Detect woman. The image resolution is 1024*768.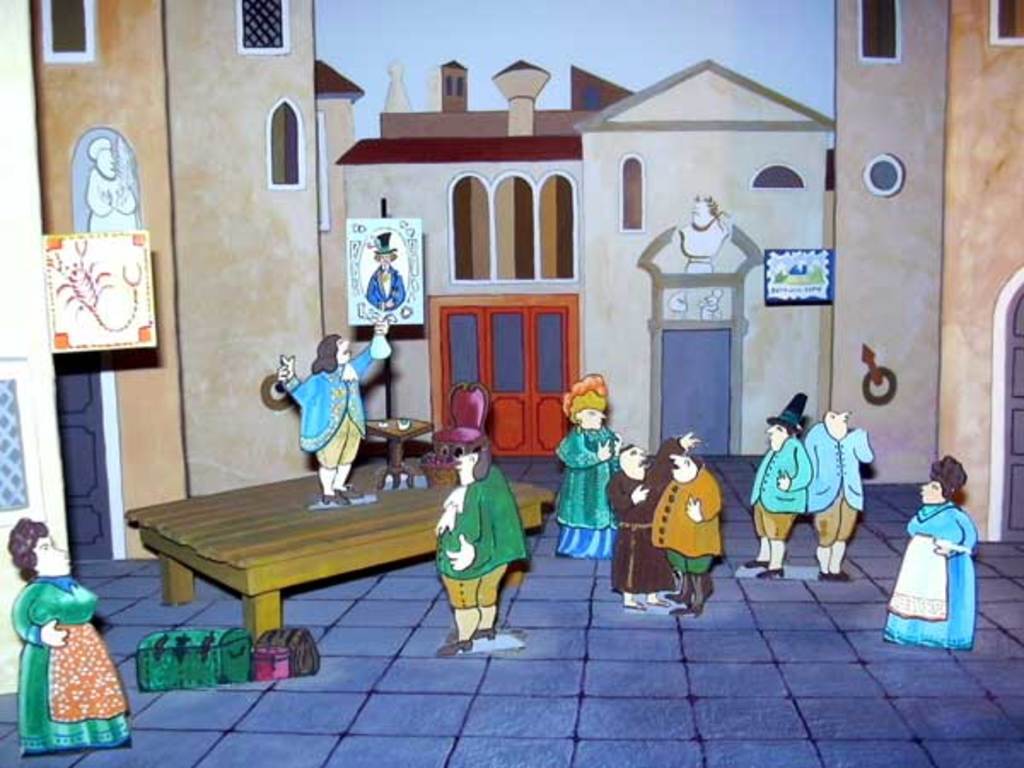
<region>881, 459, 971, 647</region>.
